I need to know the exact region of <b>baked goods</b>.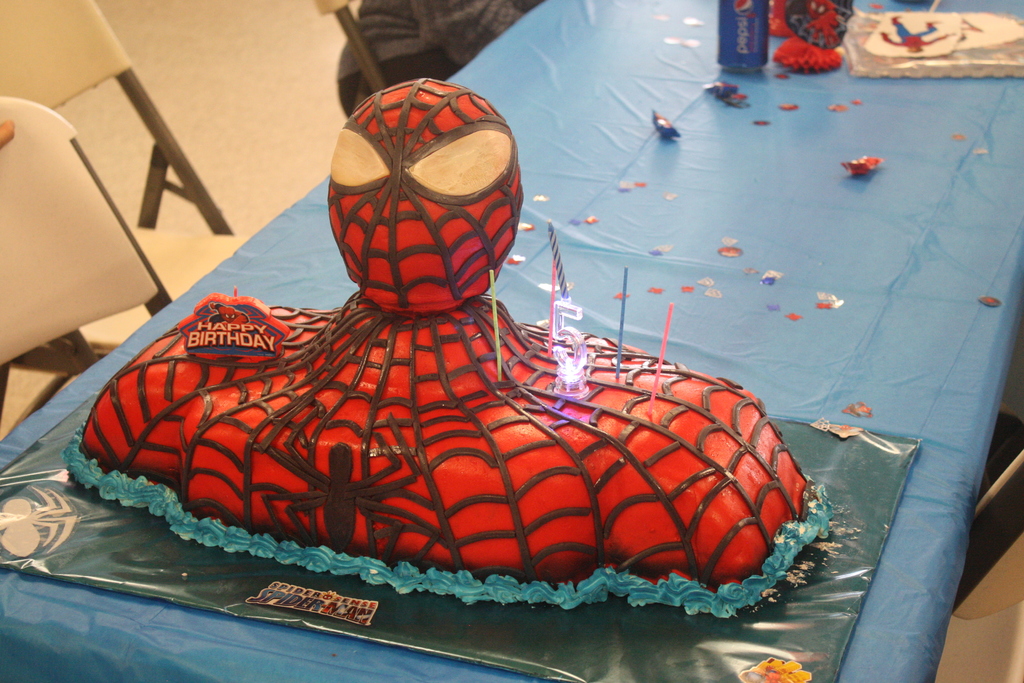
Region: <region>88, 151, 857, 591</region>.
